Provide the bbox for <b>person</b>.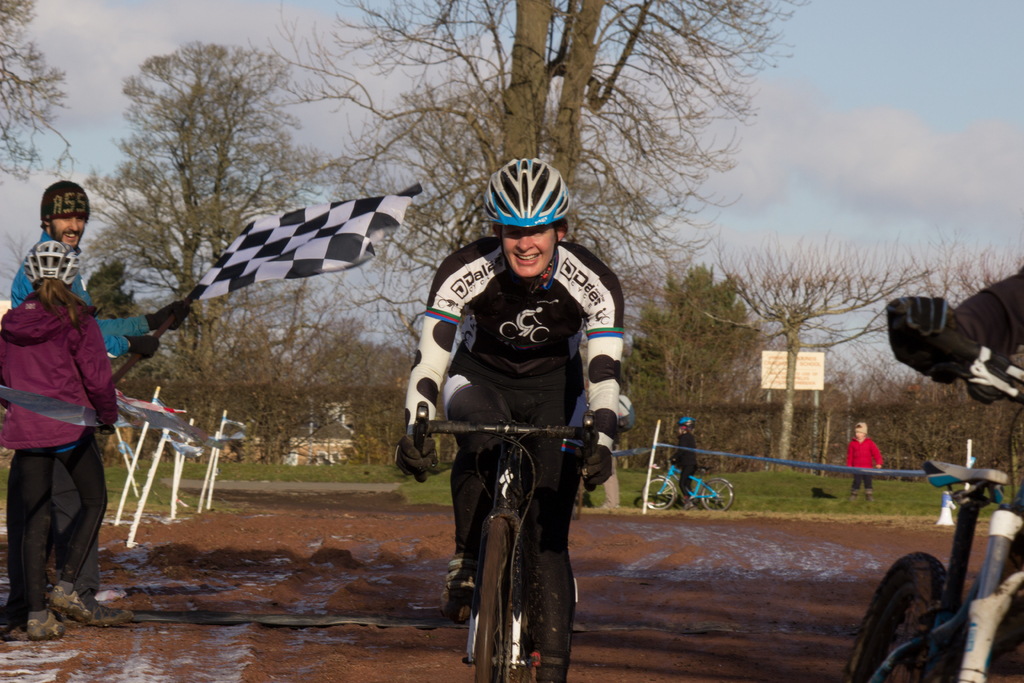
bbox=[3, 178, 189, 632].
